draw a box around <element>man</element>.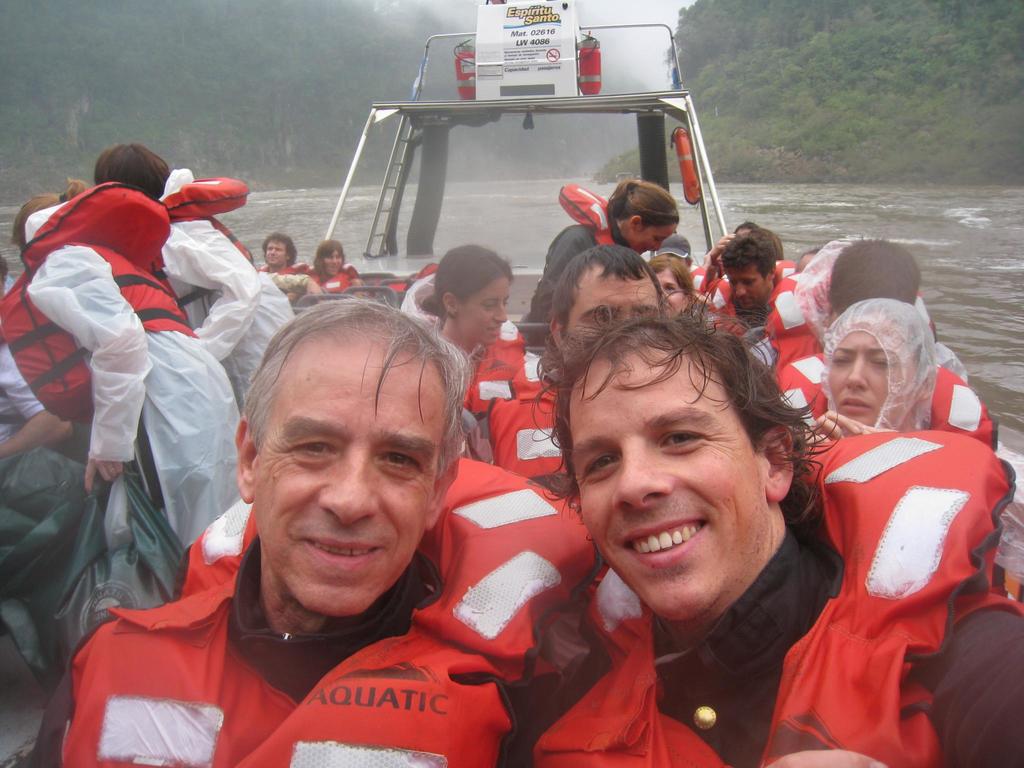
Rect(490, 246, 662, 484).
